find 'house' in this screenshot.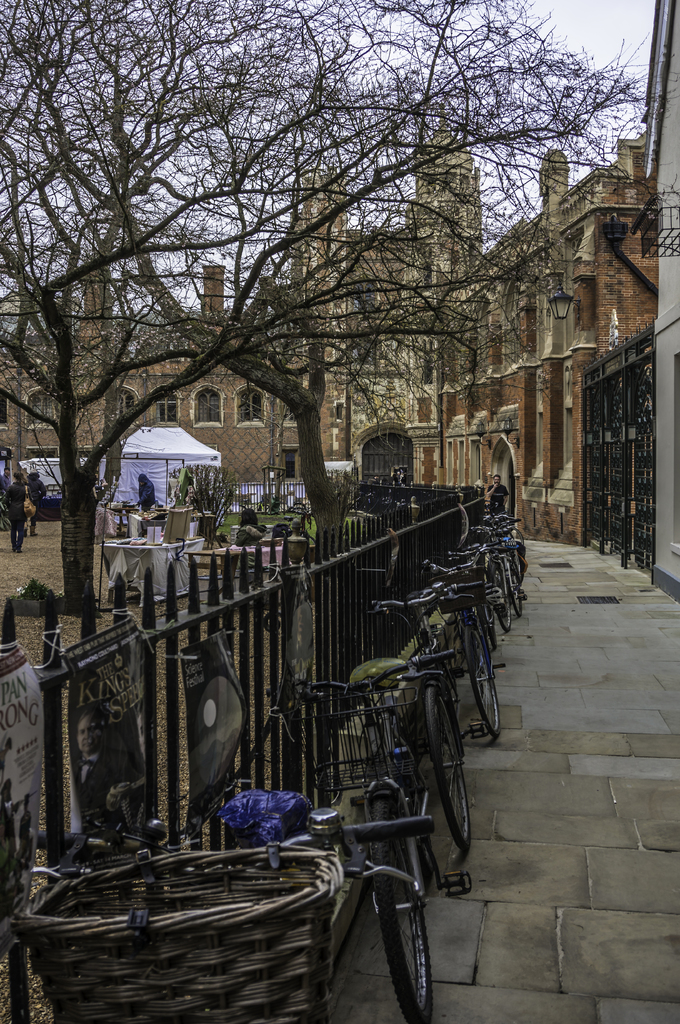
The bounding box for 'house' is Rect(420, 273, 491, 495).
